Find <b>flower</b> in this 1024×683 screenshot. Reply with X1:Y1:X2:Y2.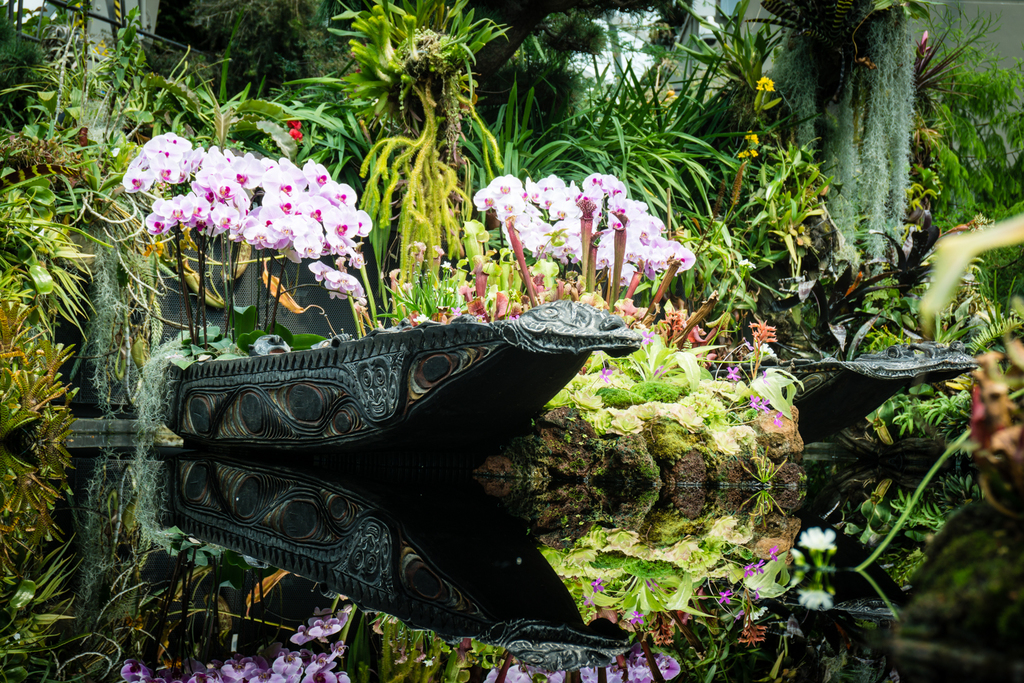
726:365:742:384.
